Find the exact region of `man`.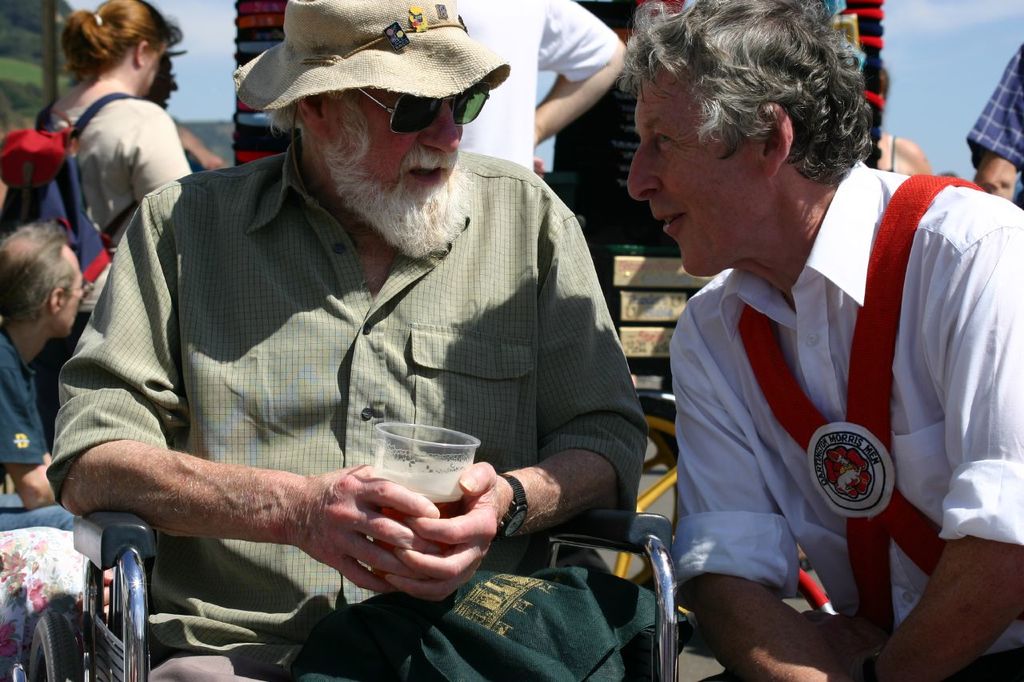
Exact region: 43 0 650 681.
